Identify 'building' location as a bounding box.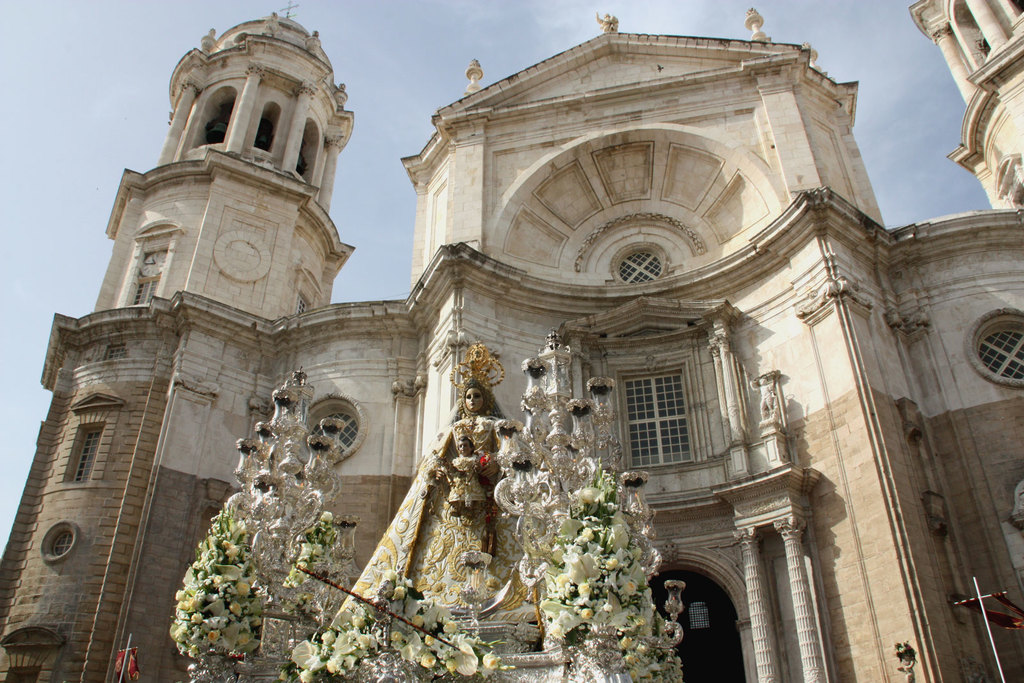
Rect(0, 0, 1023, 682).
